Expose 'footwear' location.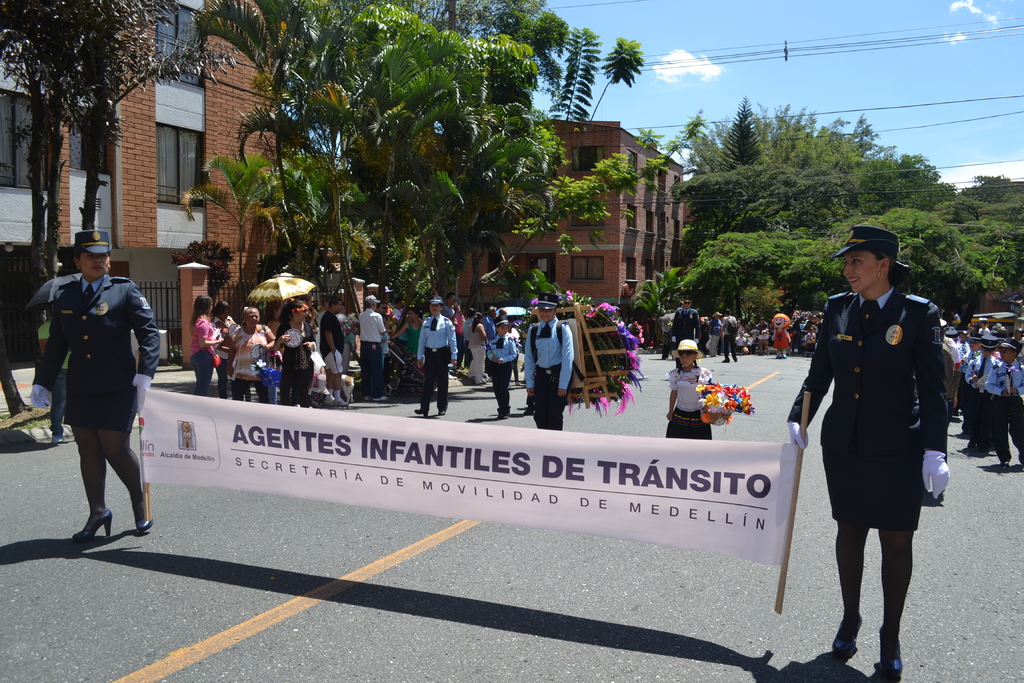
Exposed at x1=495 y1=410 x2=511 y2=420.
